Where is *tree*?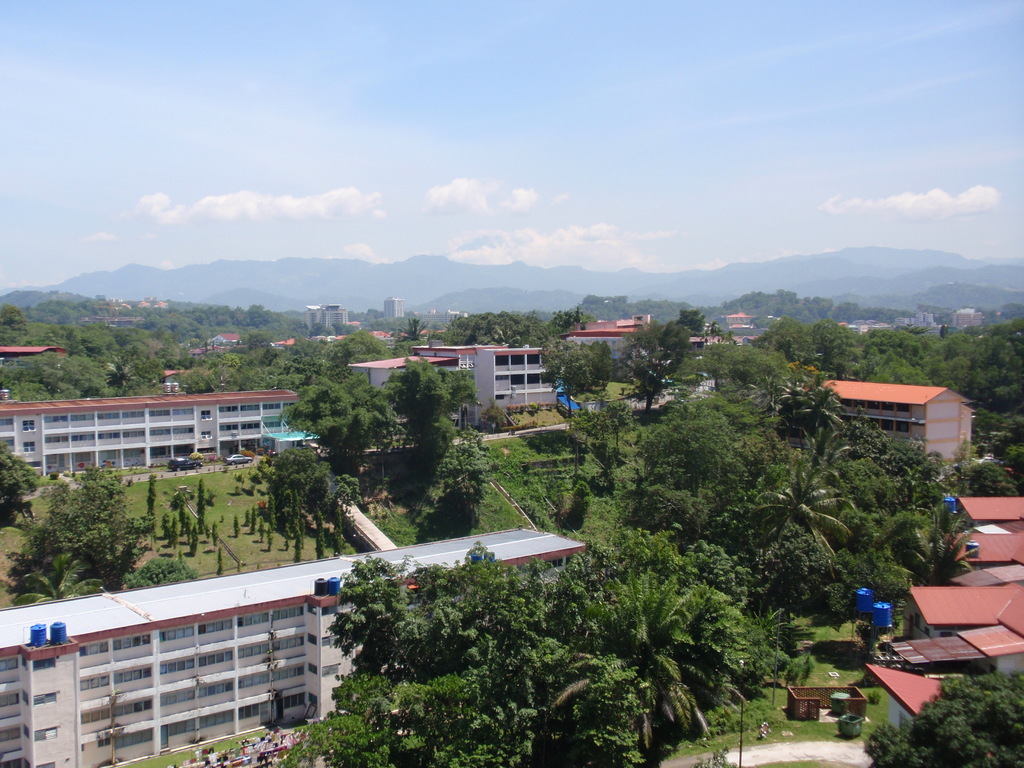
select_region(868, 355, 924, 393).
